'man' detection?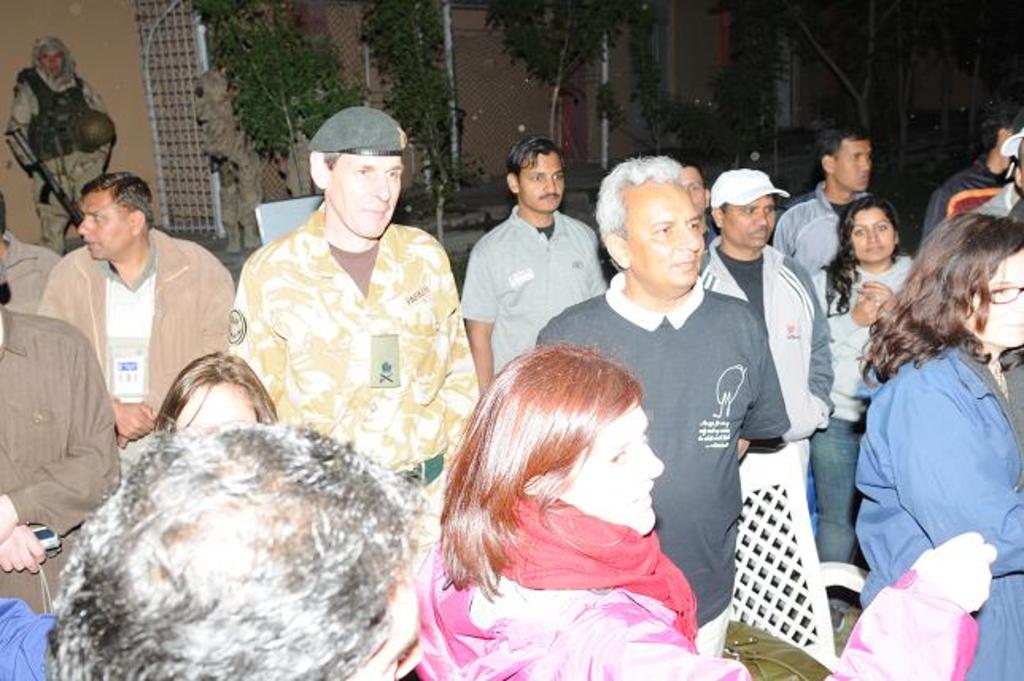
33, 167, 229, 471
